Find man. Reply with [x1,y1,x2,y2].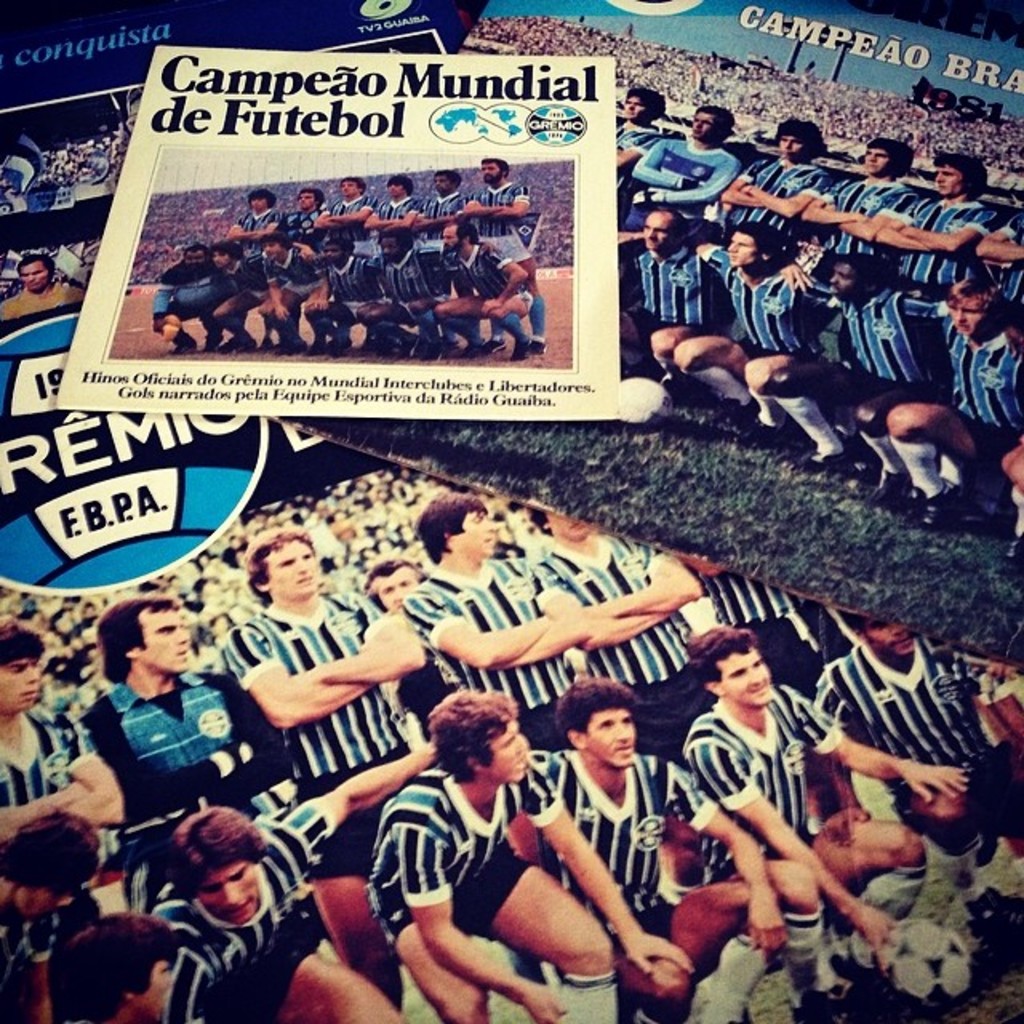
[222,525,427,1000].
